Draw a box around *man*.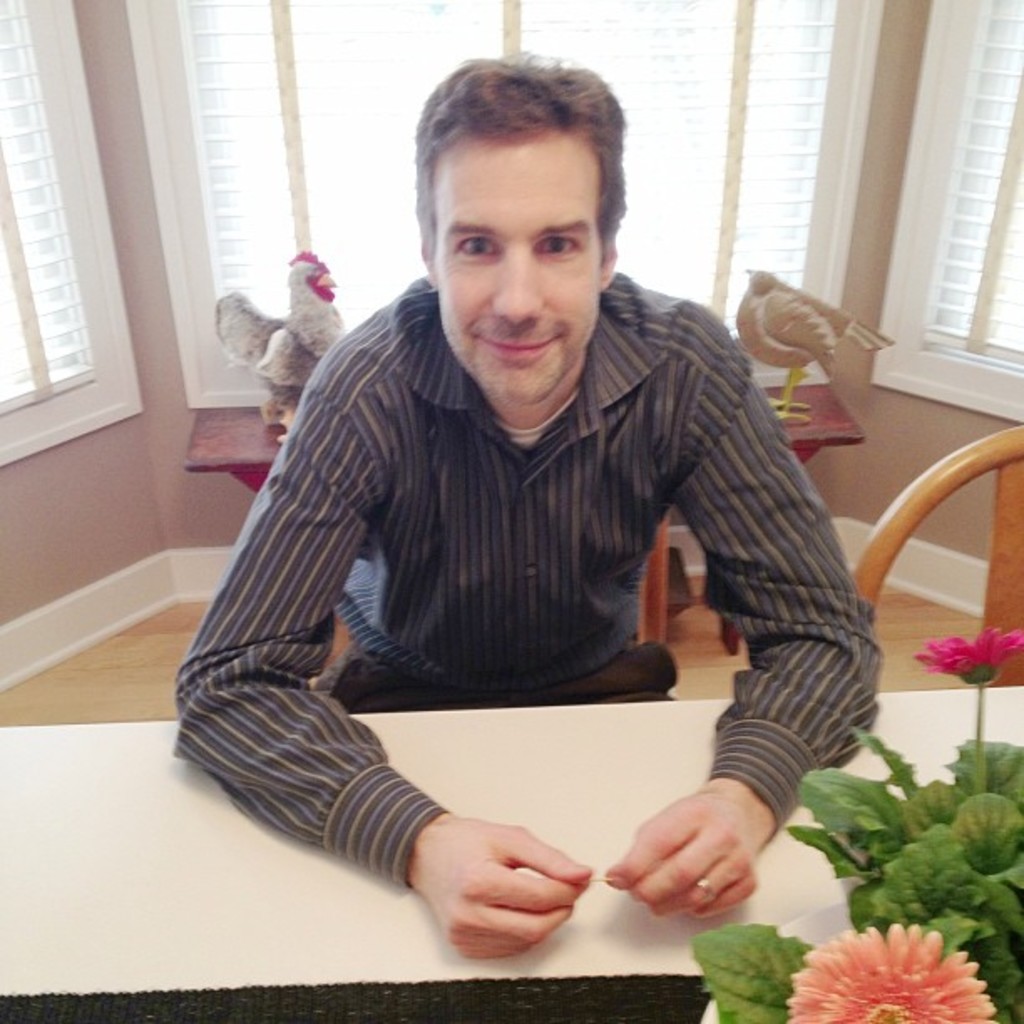
region(166, 54, 870, 974).
